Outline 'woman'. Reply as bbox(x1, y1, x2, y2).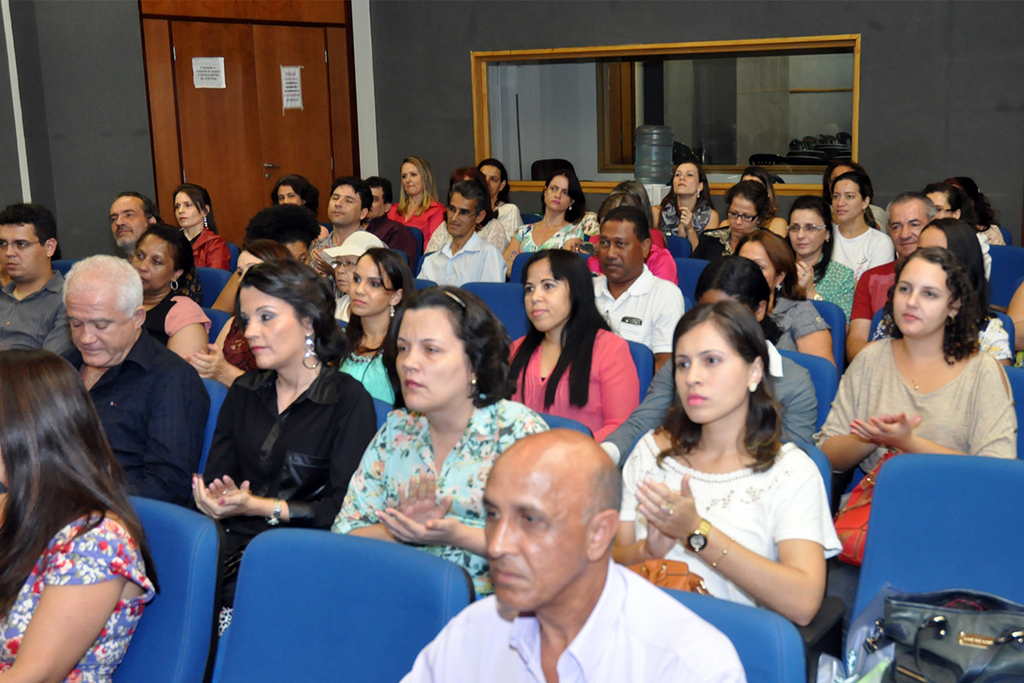
bbox(136, 219, 222, 370).
